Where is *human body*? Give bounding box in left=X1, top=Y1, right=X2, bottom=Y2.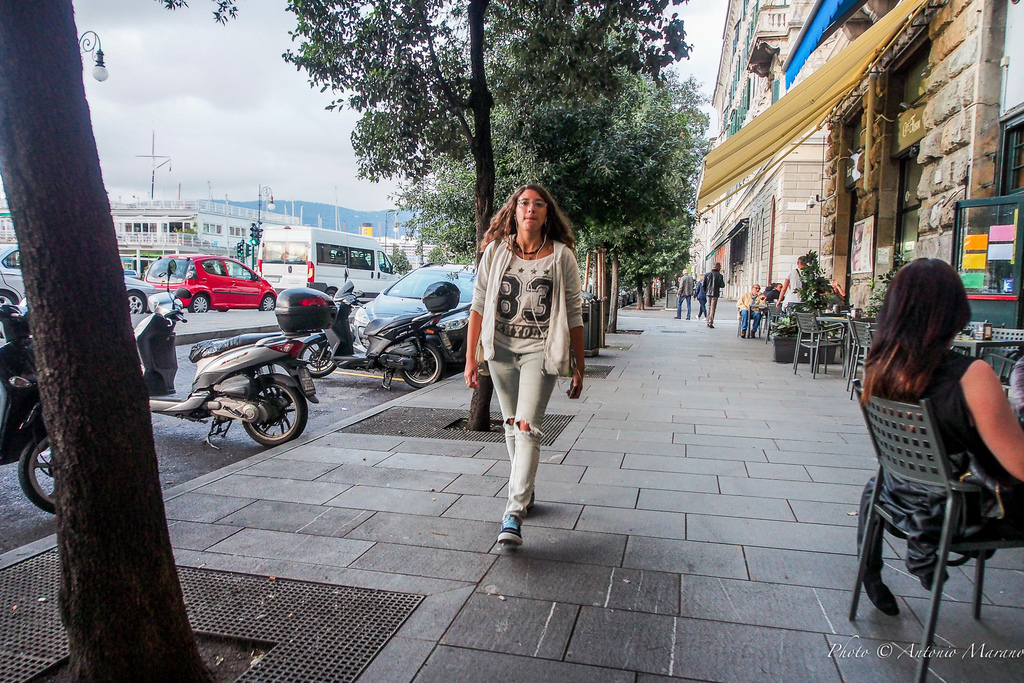
left=776, top=254, right=803, bottom=313.
